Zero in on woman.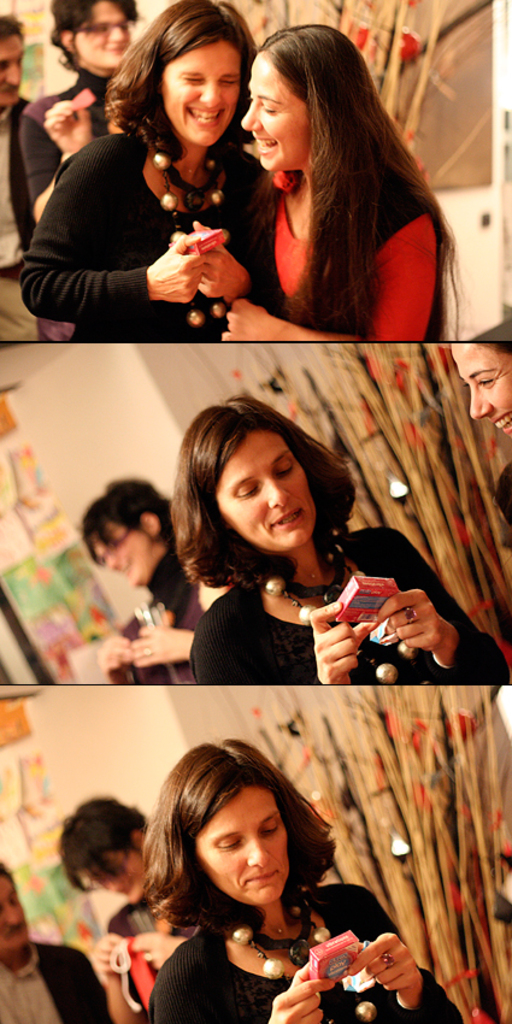
Zeroed in: x1=55 y1=794 x2=200 y2=1023.
